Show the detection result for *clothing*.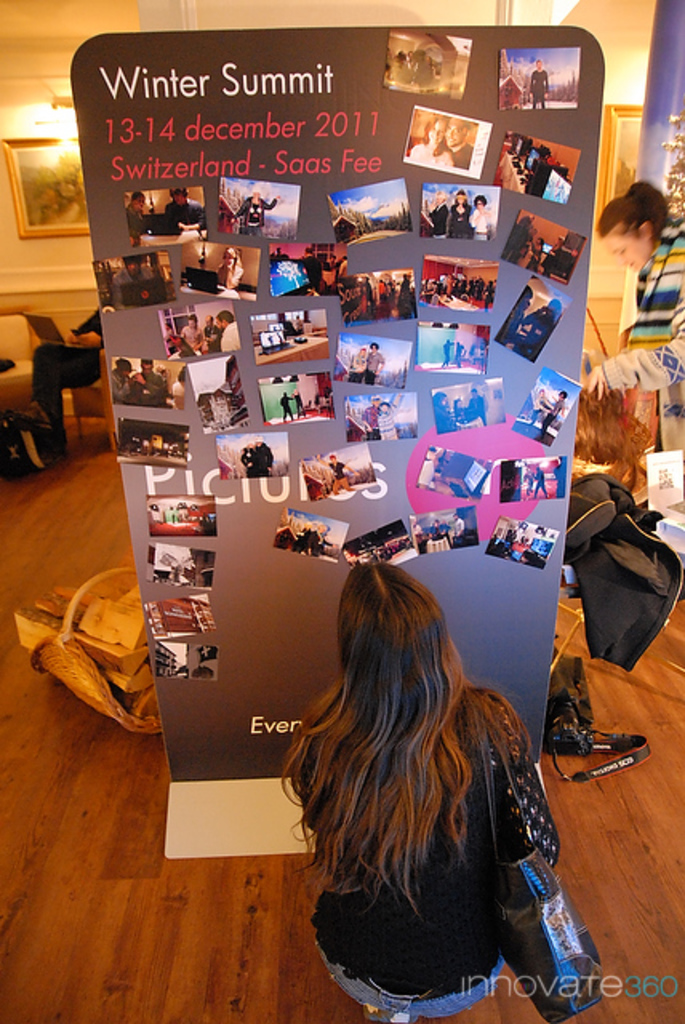
<region>29, 304, 106, 445</region>.
